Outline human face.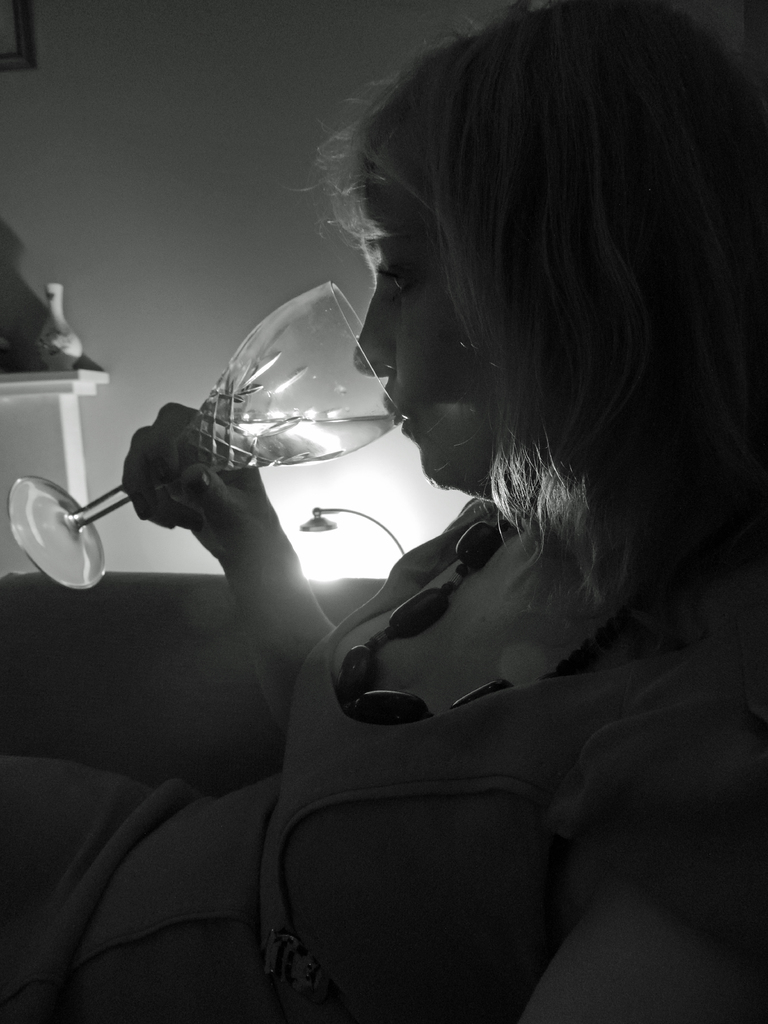
Outline: [352,168,499,490].
